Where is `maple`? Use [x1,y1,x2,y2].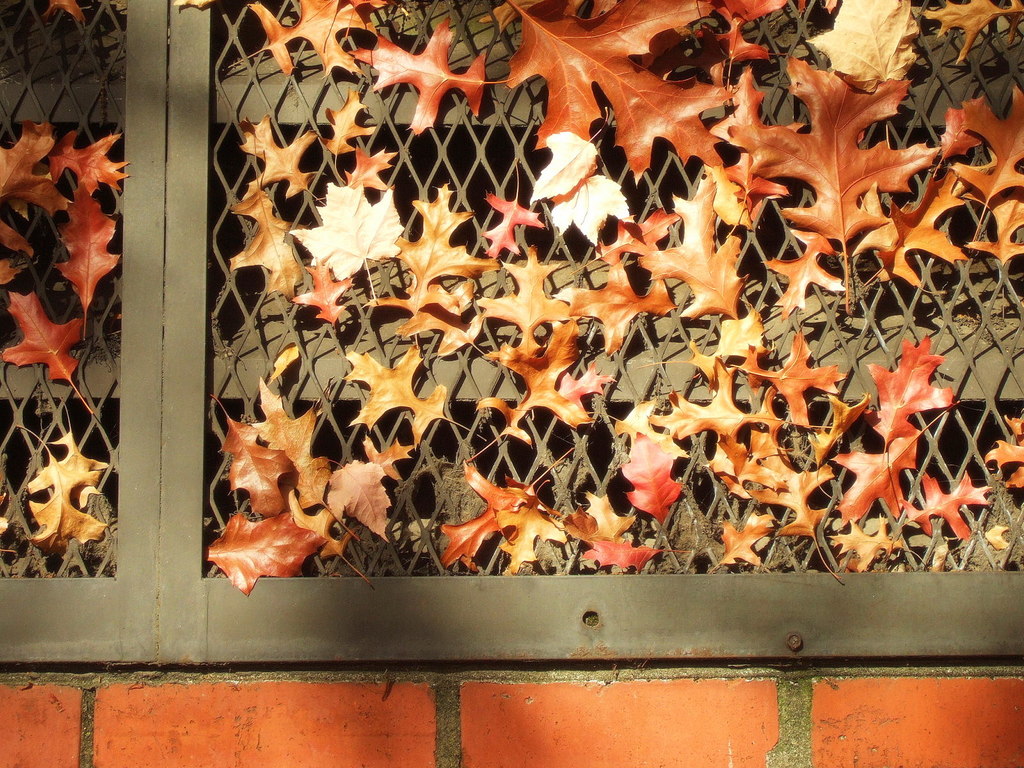
[620,432,690,527].
